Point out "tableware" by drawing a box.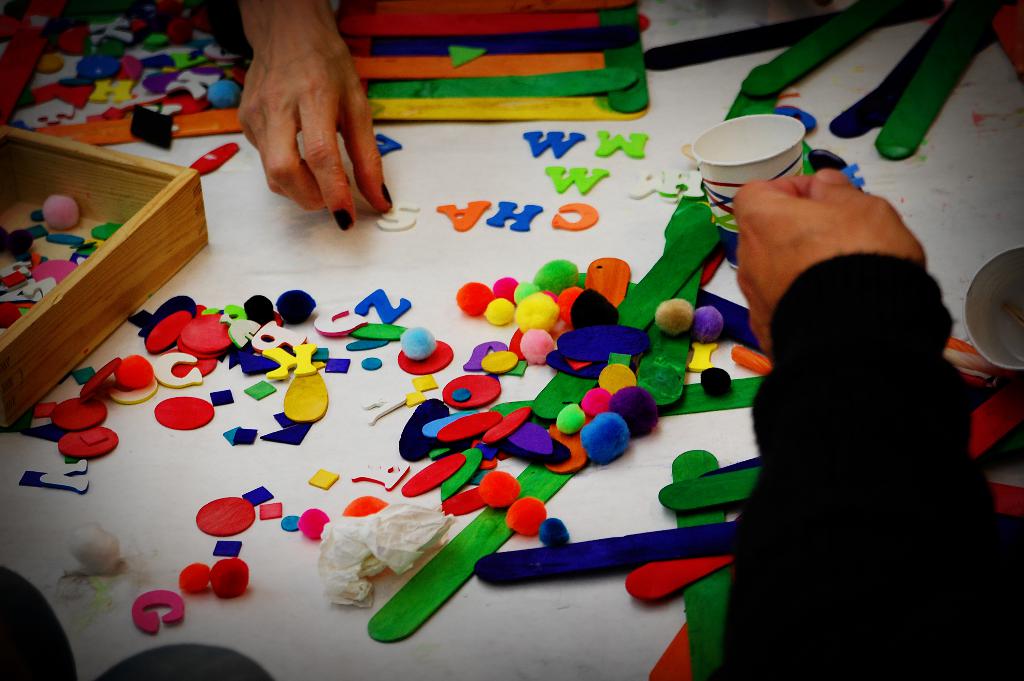
{"x1": 957, "y1": 235, "x2": 1023, "y2": 377}.
